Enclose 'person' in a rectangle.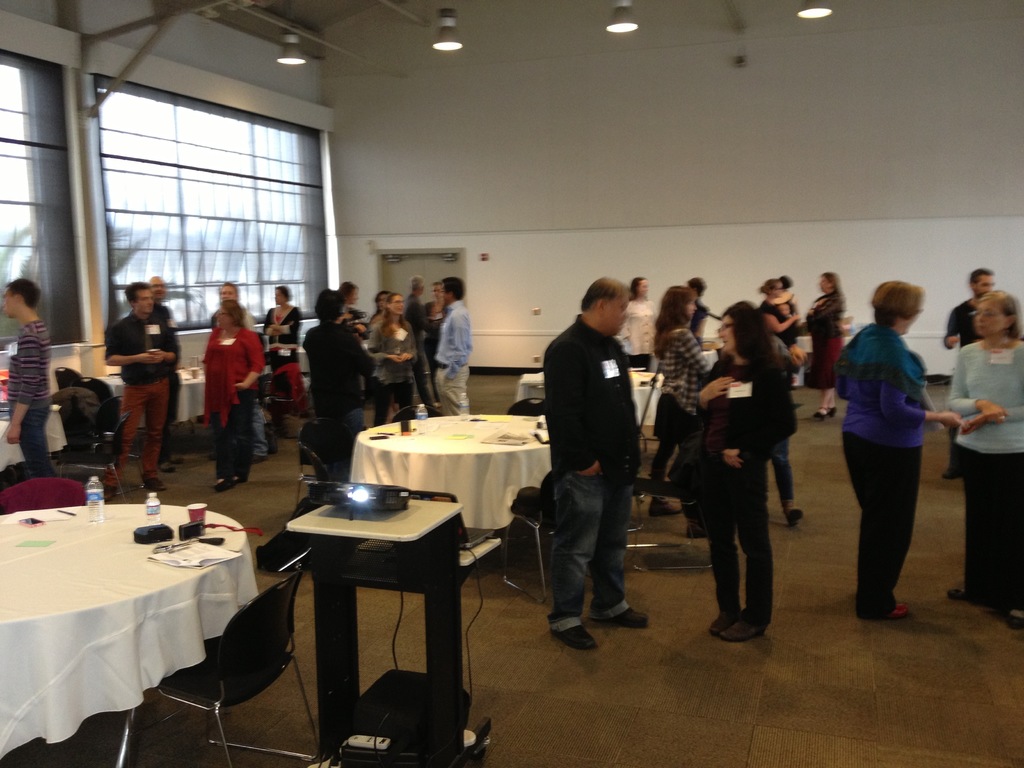
bbox=(0, 276, 68, 479).
